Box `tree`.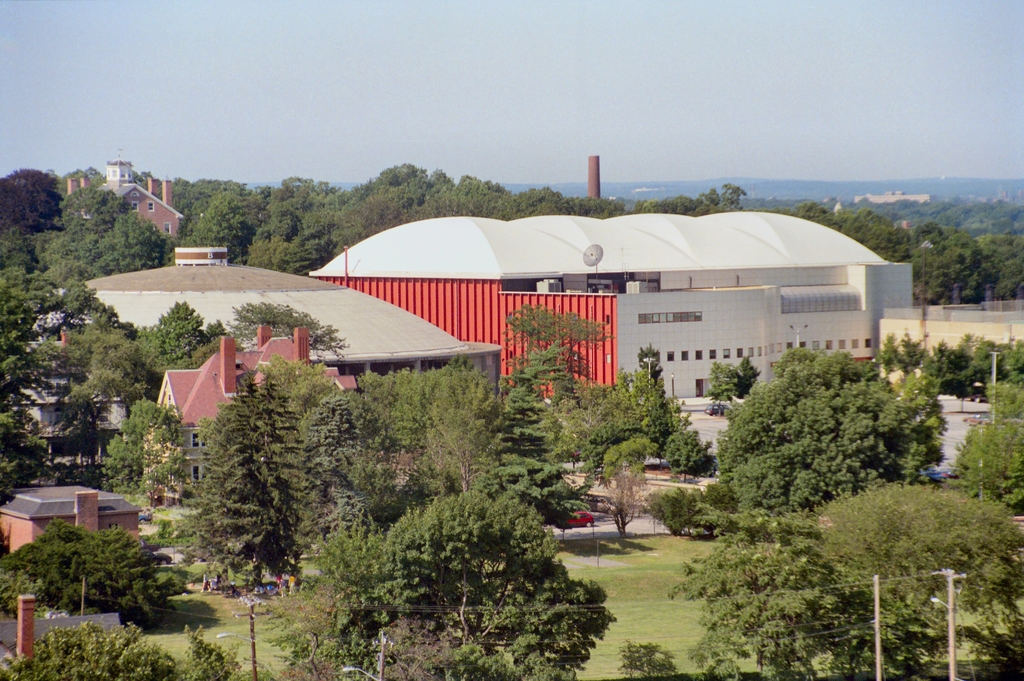
pyautogui.locateOnScreen(190, 402, 309, 578).
